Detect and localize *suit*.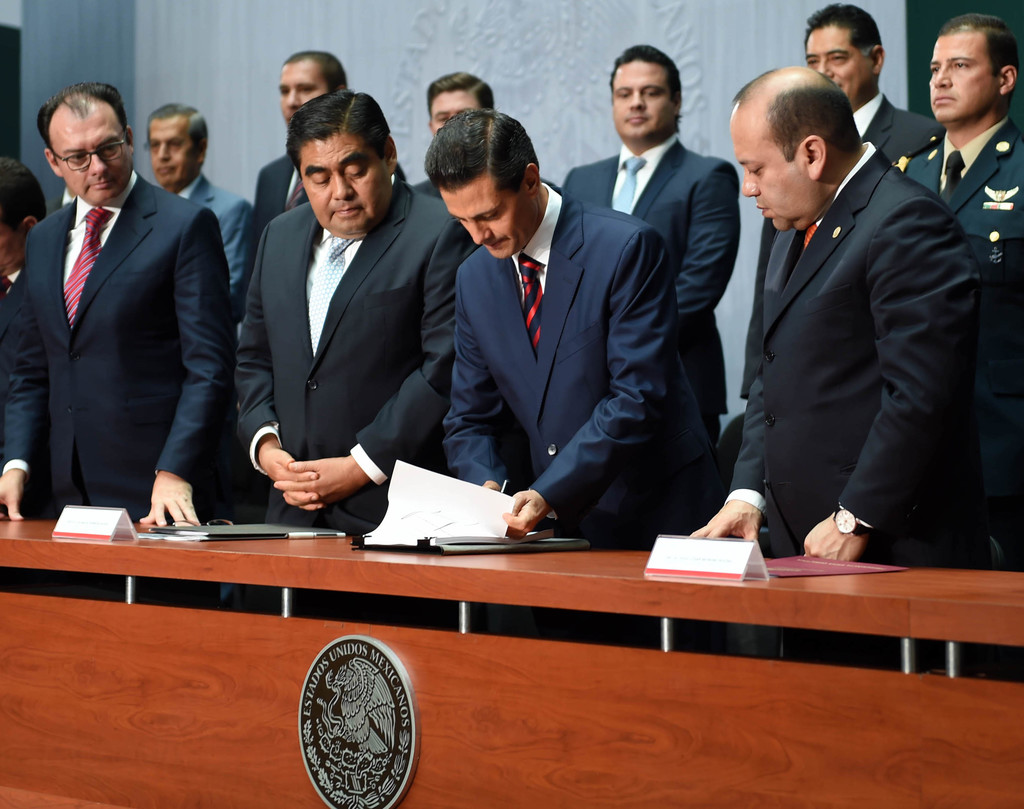
Localized at (14,93,206,536).
